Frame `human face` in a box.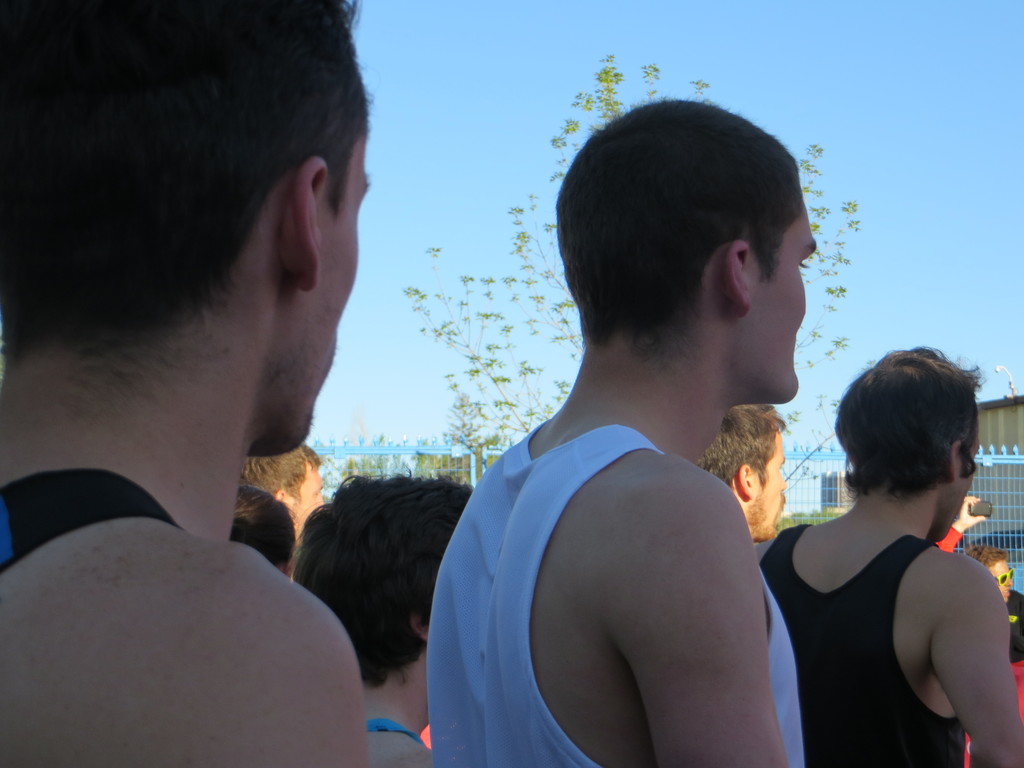
l=300, t=463, r=325, b=521.
